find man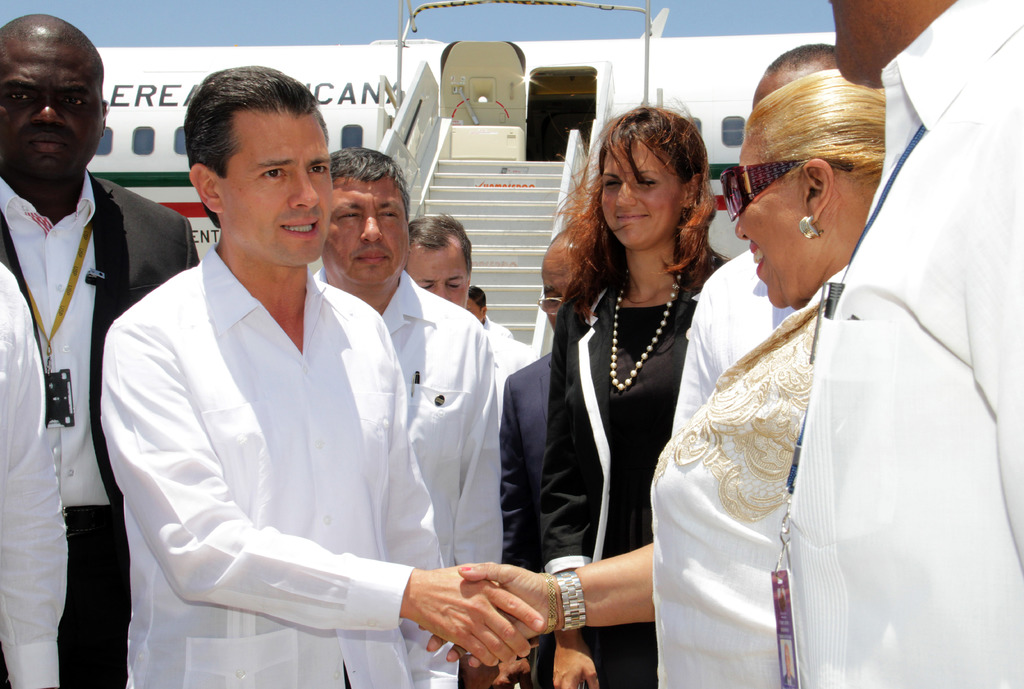
detection(500, 225, 600, 688)
